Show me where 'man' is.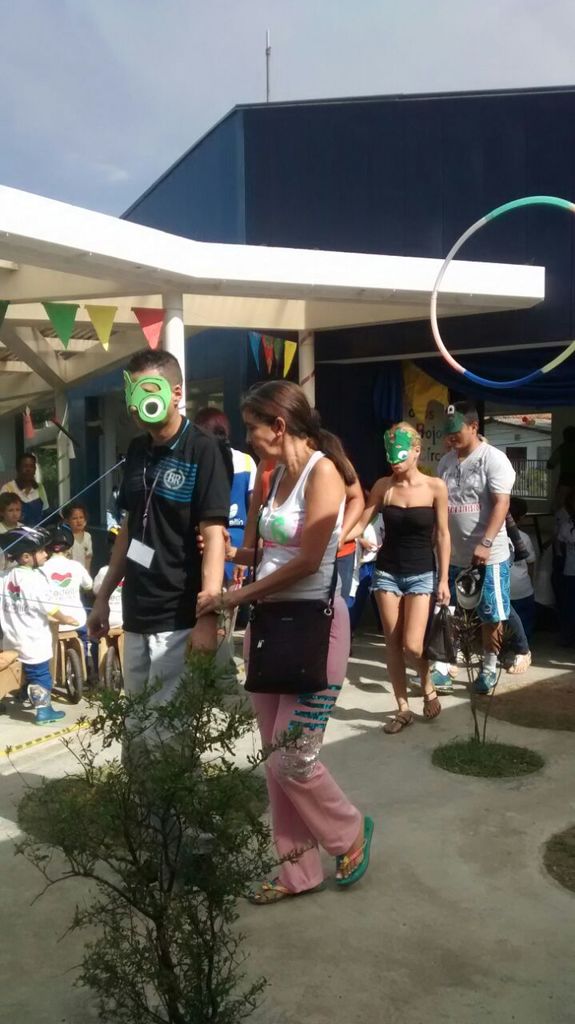
'man' is at Rect(83, 342, 238, 847).
